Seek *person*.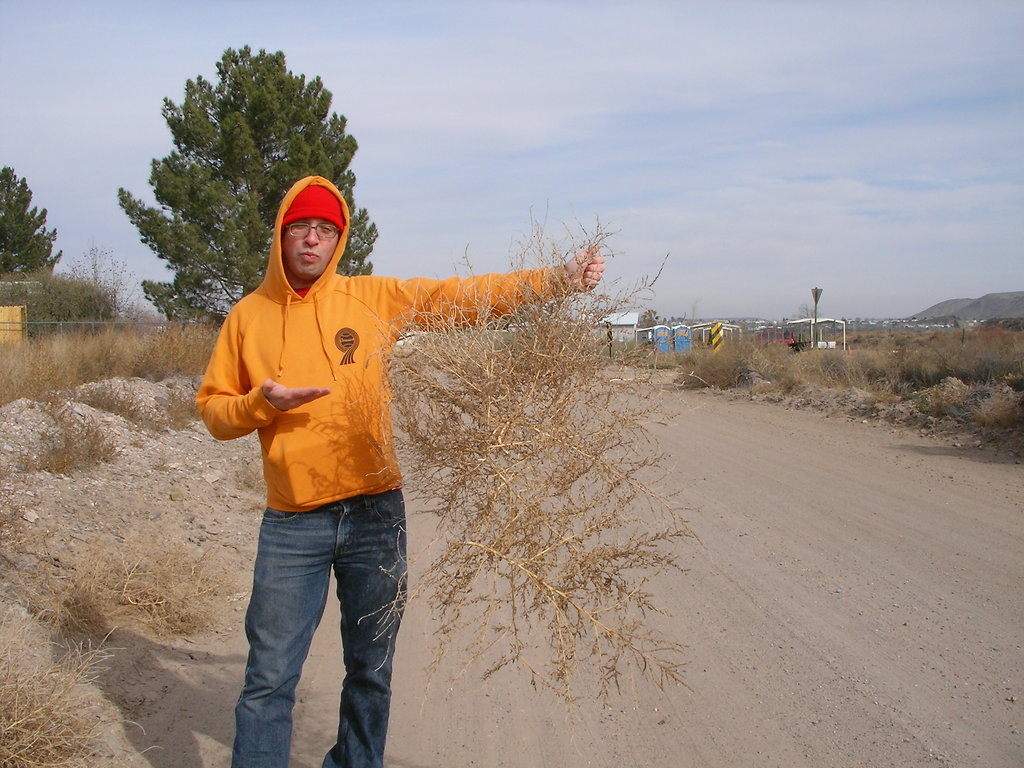
rect(197, 175, 606, 767).
